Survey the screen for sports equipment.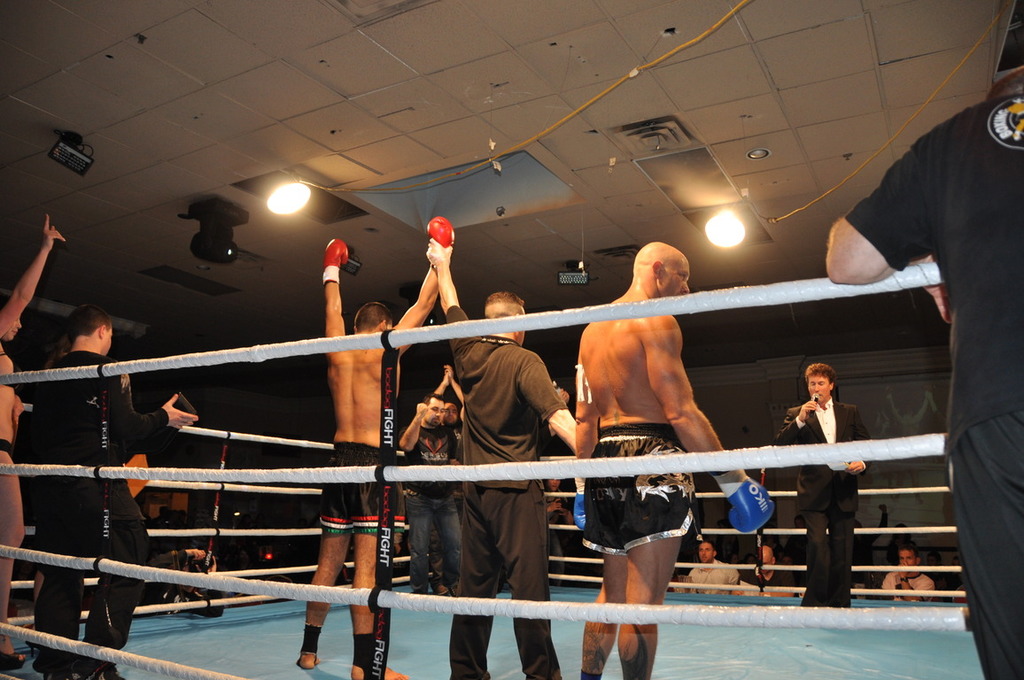
Survey found: BBox(426, 213, 455, 249).
